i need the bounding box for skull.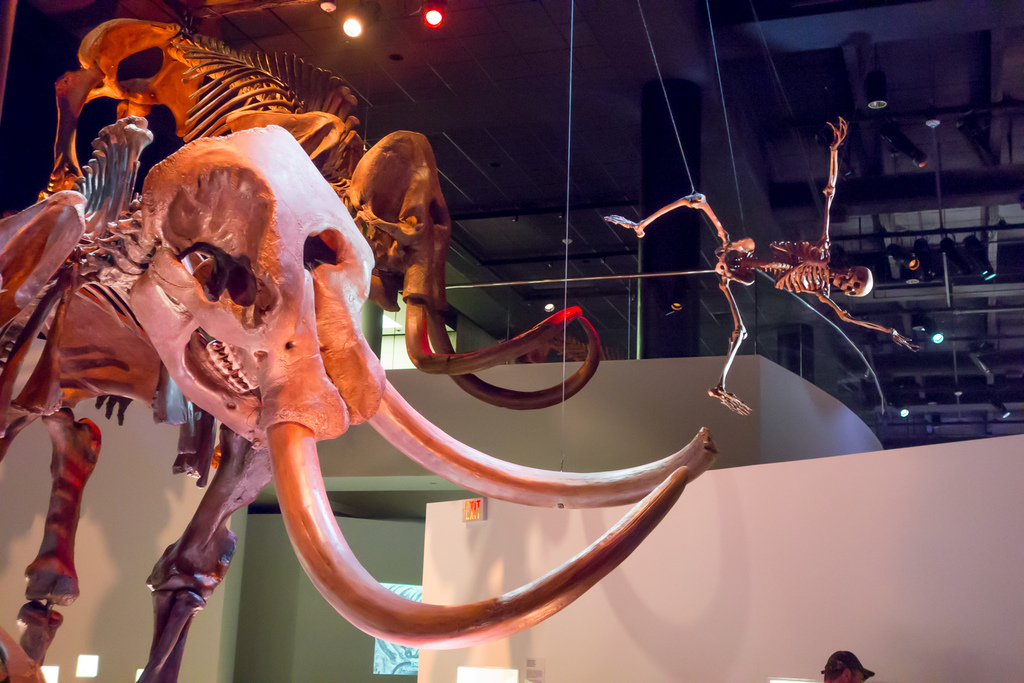
Here it is: 88,124,716,652.
